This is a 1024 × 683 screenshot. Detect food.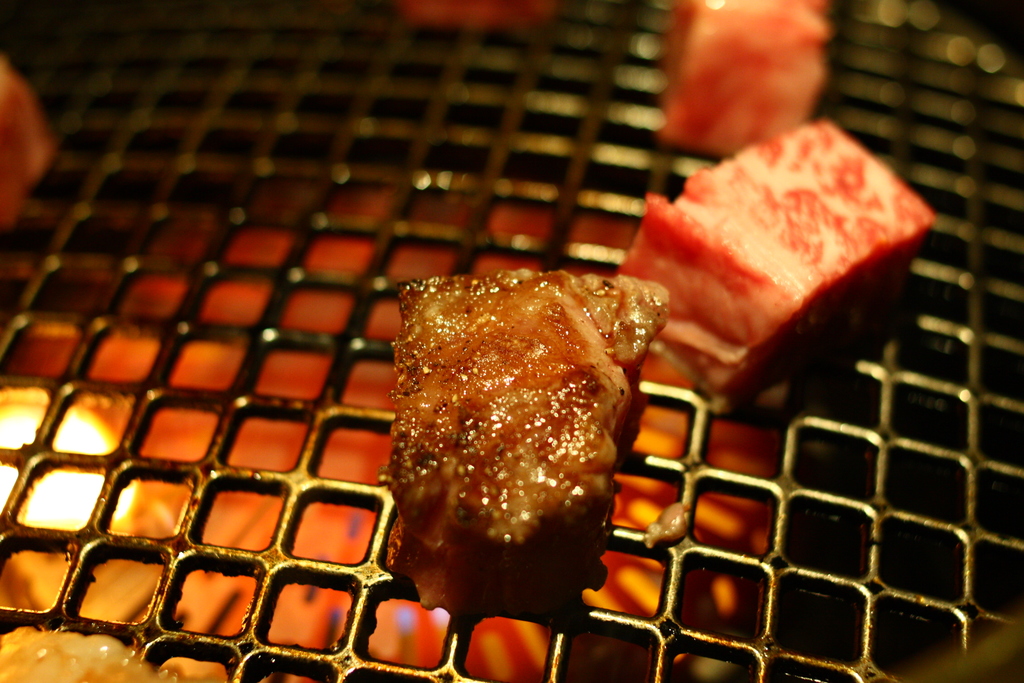
left=0, top=58, right=58, bottom=236.
